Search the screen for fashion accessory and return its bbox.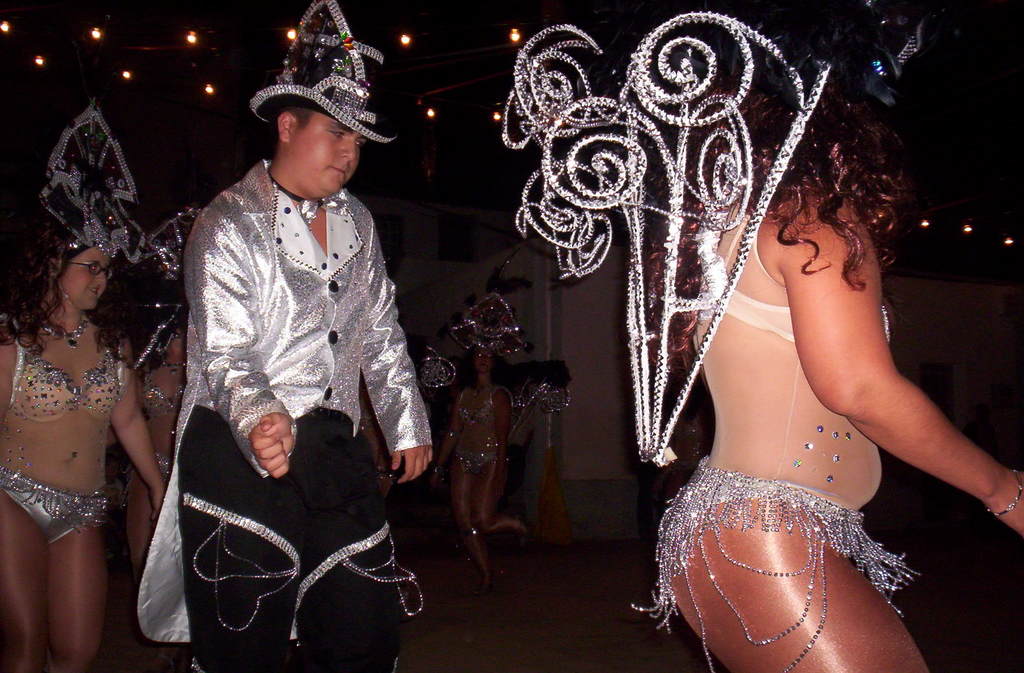
Found: <box>416,345,461,390</box>.
